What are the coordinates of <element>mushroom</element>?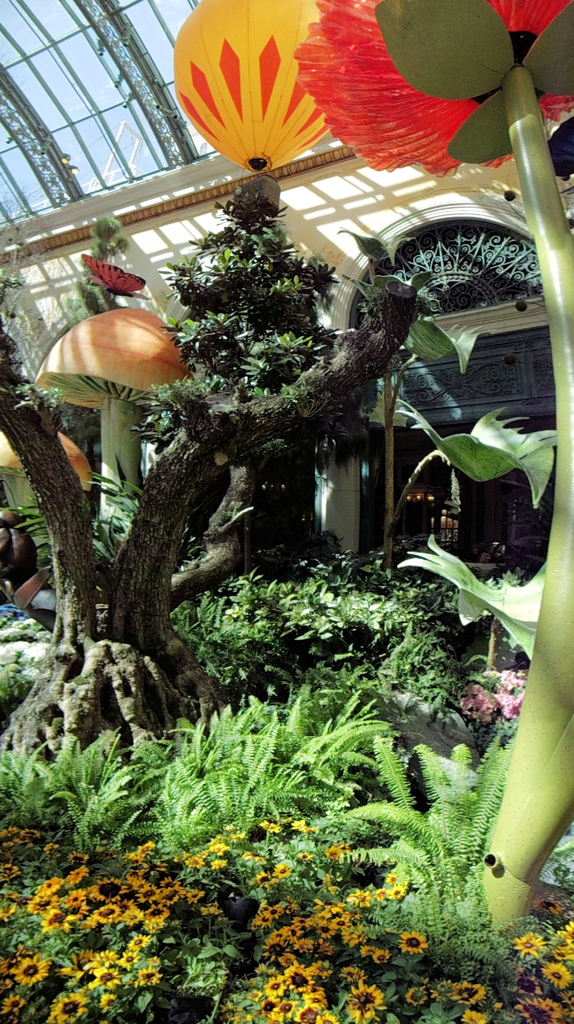
[left=17, top=300, right=199, bottom=562].
